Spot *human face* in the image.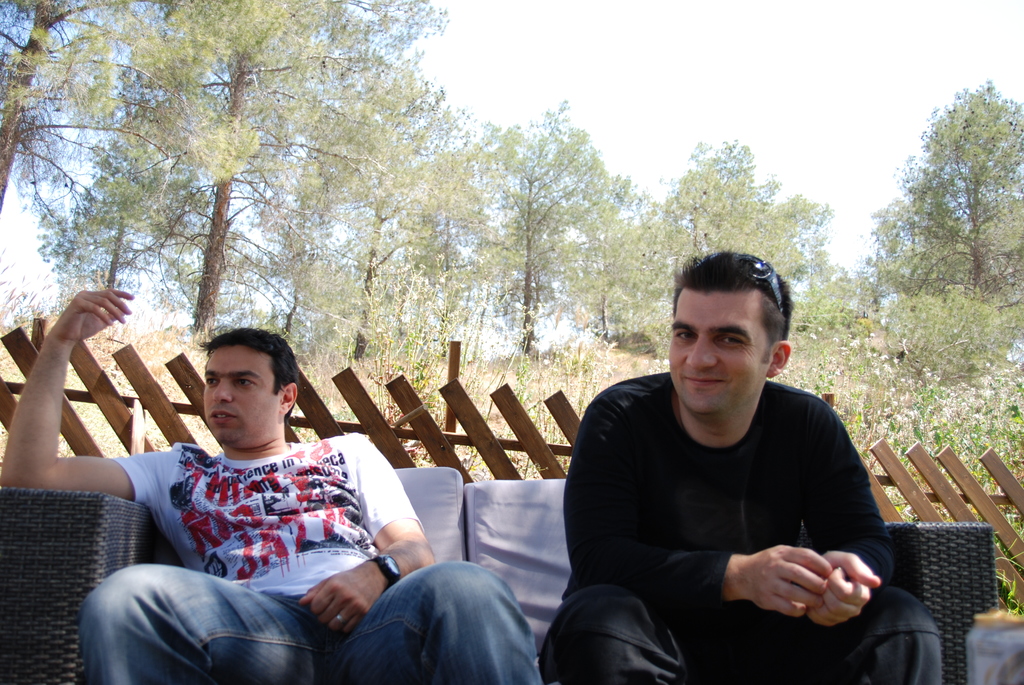
*human face* found at (x1=199, y1=349, x2=292, y2=443).
